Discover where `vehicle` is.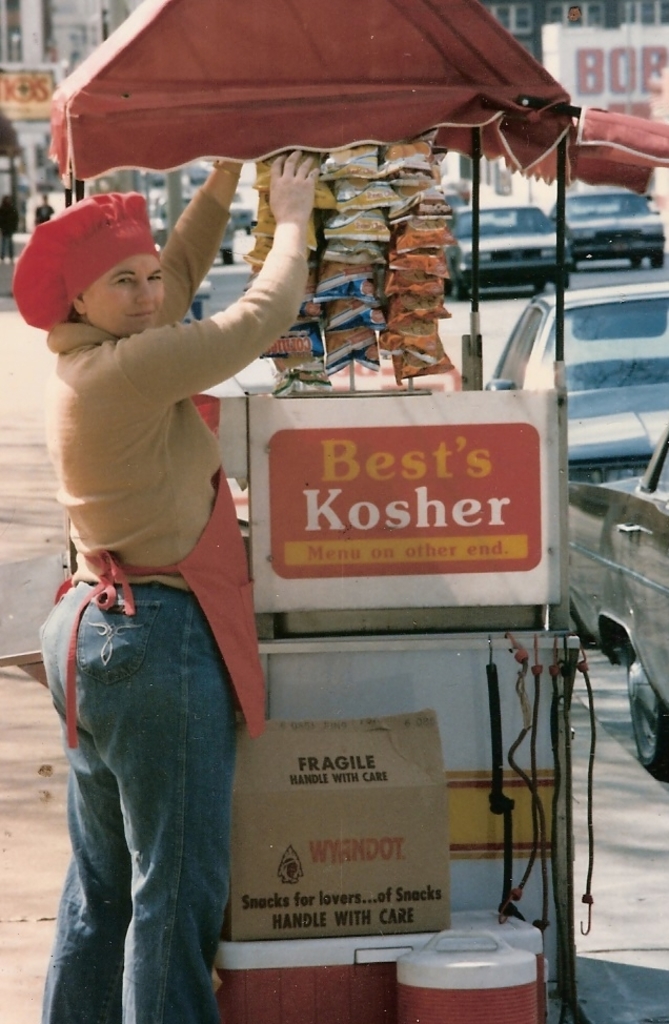
Discovered at <region>149, 196, 235, 267</region>.
